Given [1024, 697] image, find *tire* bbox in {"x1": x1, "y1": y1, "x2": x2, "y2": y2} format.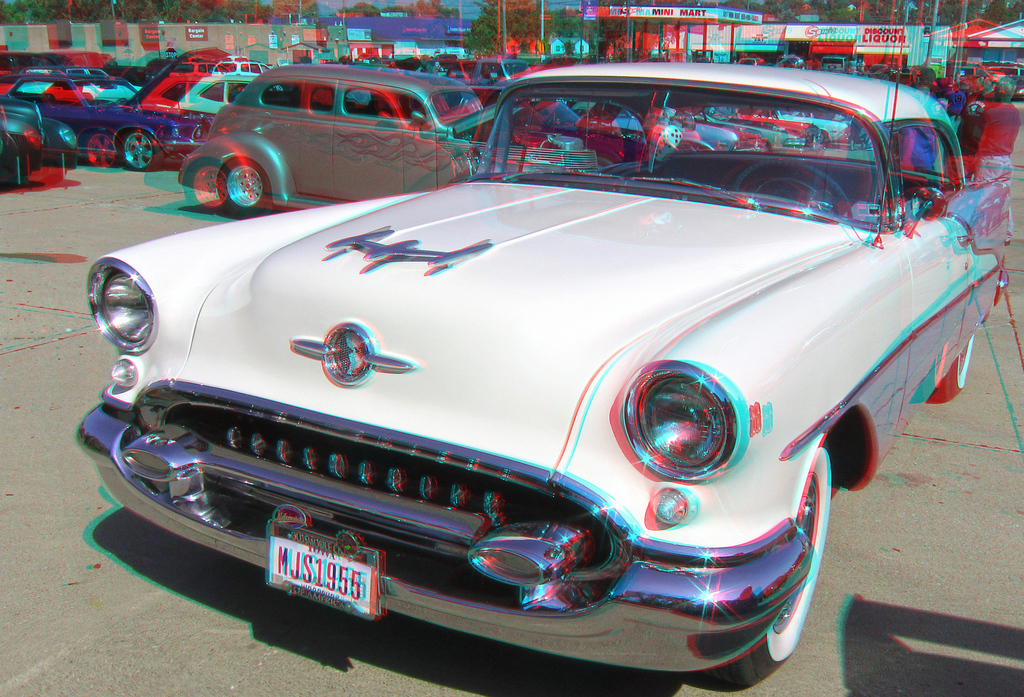
{"x1": 934, "y1": 333, "x2": 974, "y2": 399}.
